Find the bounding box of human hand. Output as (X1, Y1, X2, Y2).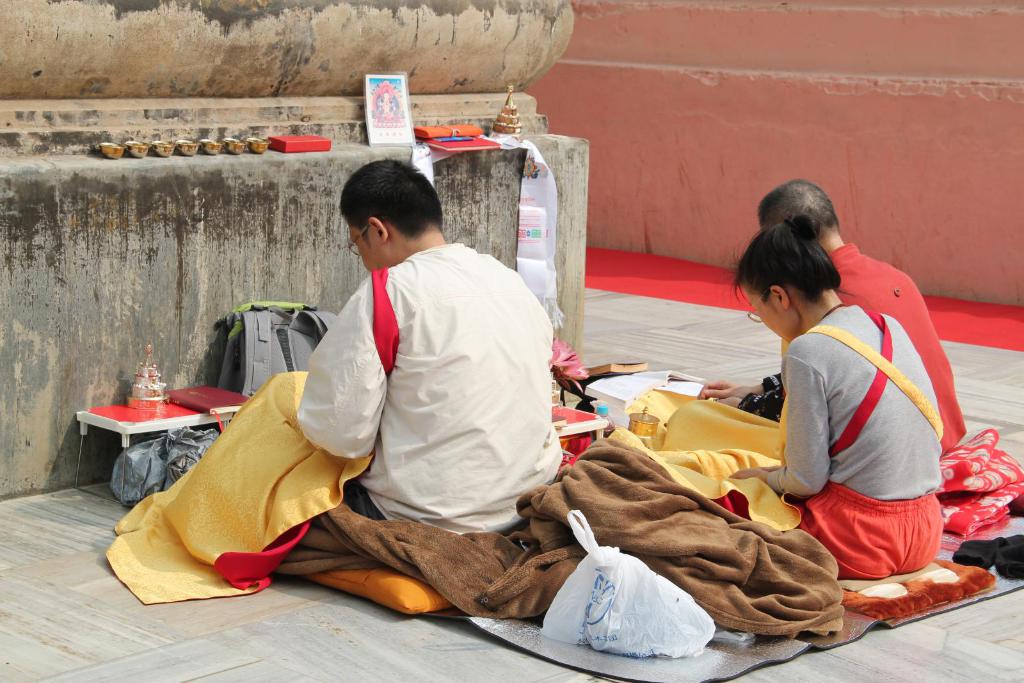
(728, 465, 771, 485).
